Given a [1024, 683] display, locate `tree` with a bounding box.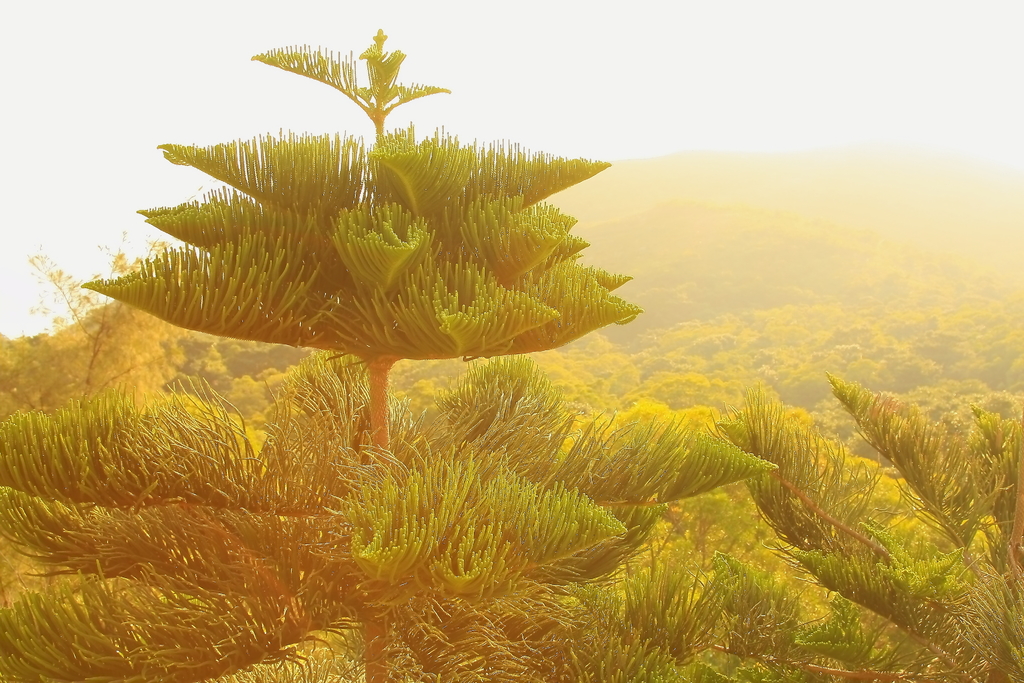
Located: (left=655, top=385, right=1023, bottom=682).
